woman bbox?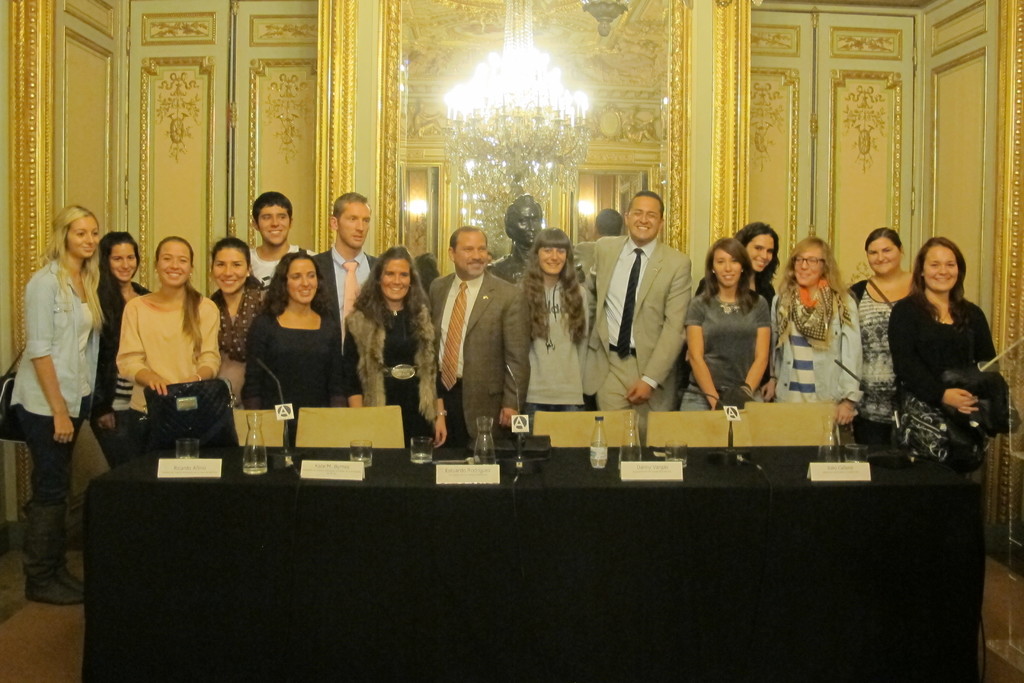
{"left": 892, "top": 240, "right": 1009, "bottom": 490}
